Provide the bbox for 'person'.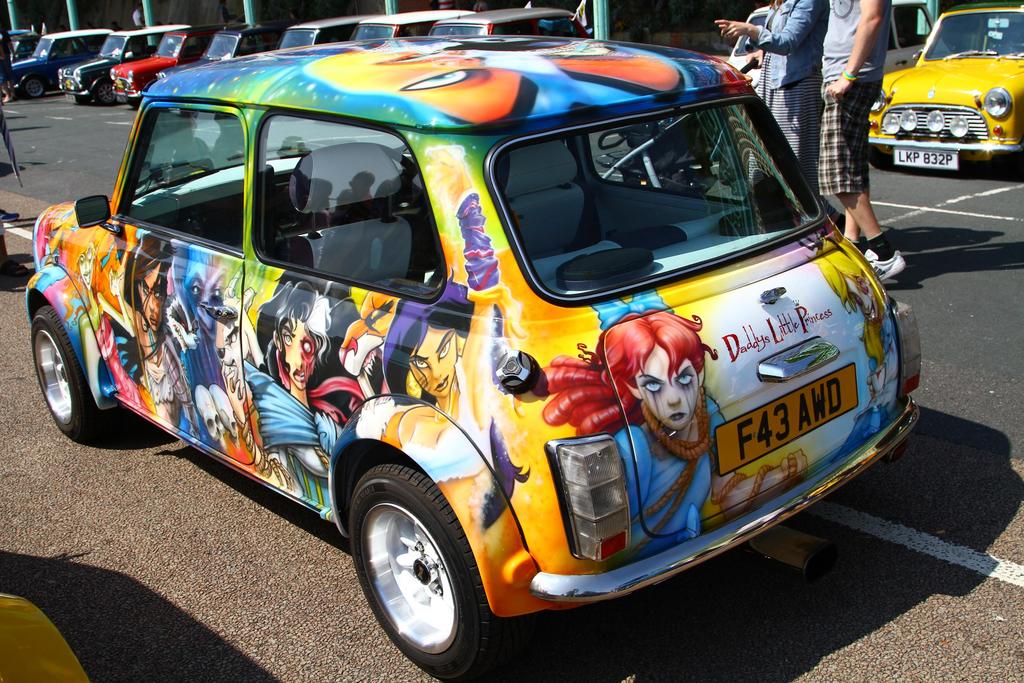
x1=820 y1=0 x2=896 y2=286.
